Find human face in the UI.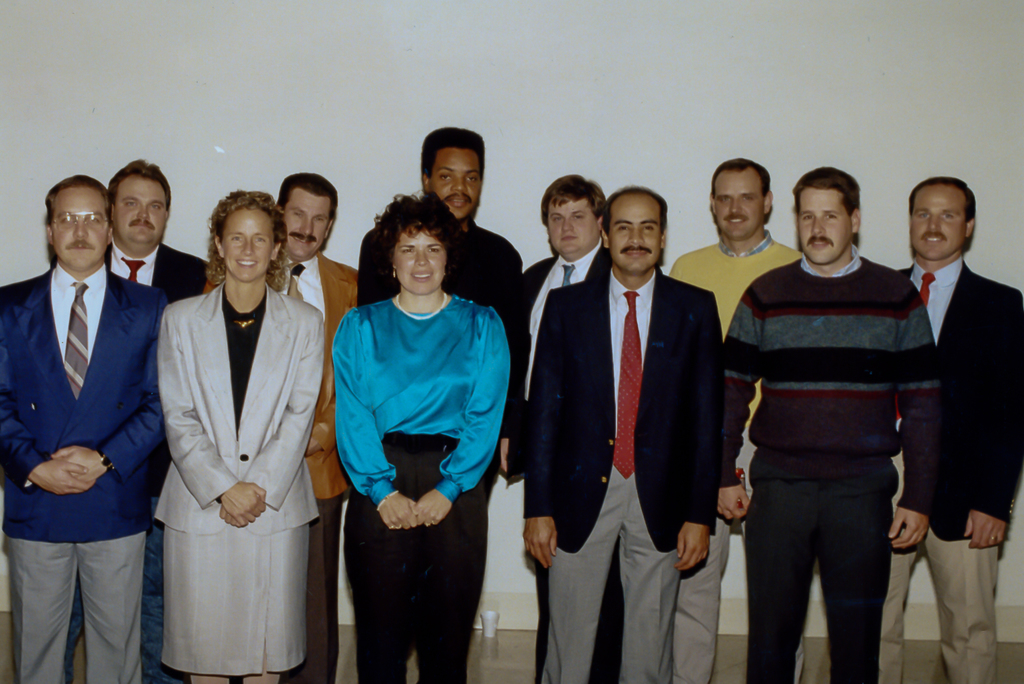
UI element at bbox=[283, 190, 326, 258].
